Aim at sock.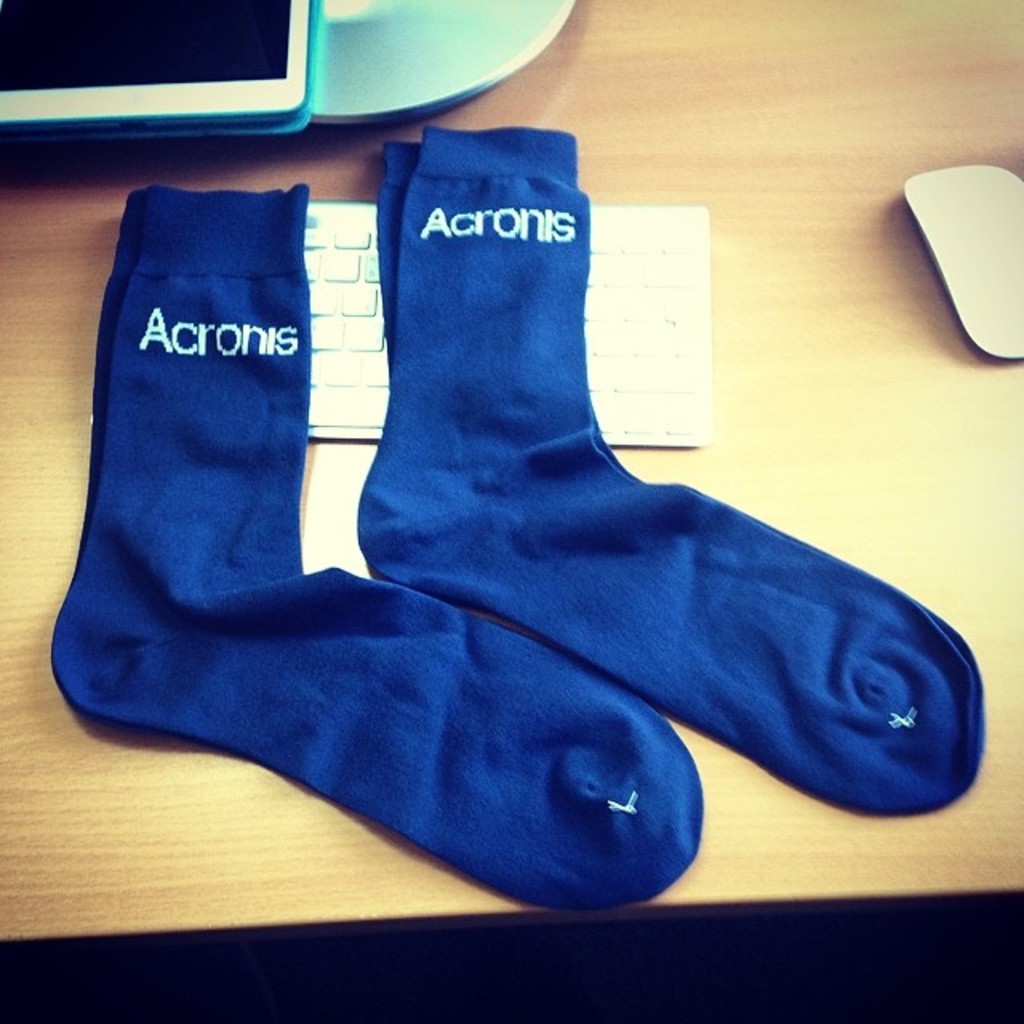
Aimed at [left=349, top=125, right=982, bottom=818].
